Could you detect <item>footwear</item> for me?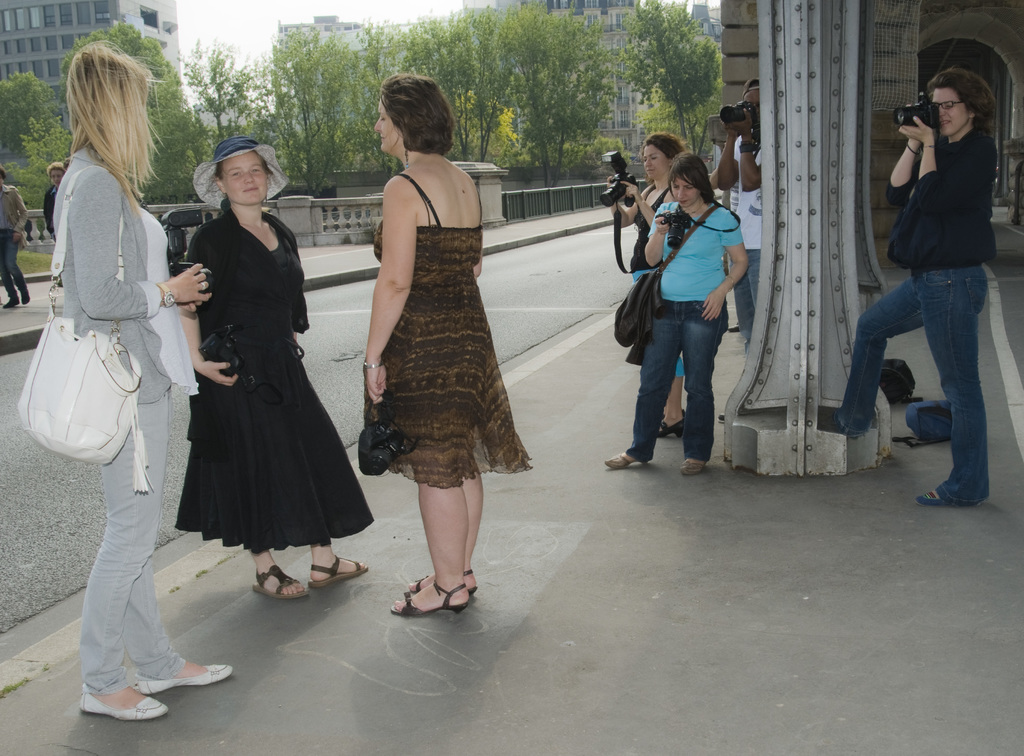
Detection result: 3 294 21 309.
